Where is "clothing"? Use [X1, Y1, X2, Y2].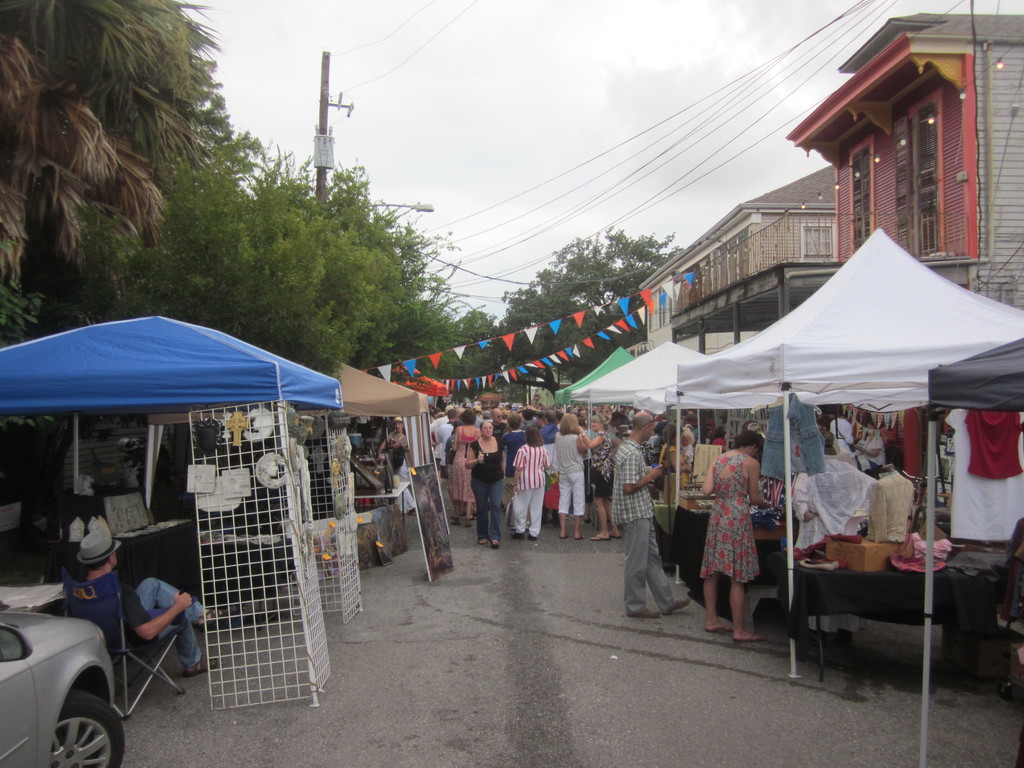
[626, 408, 632, 426].
